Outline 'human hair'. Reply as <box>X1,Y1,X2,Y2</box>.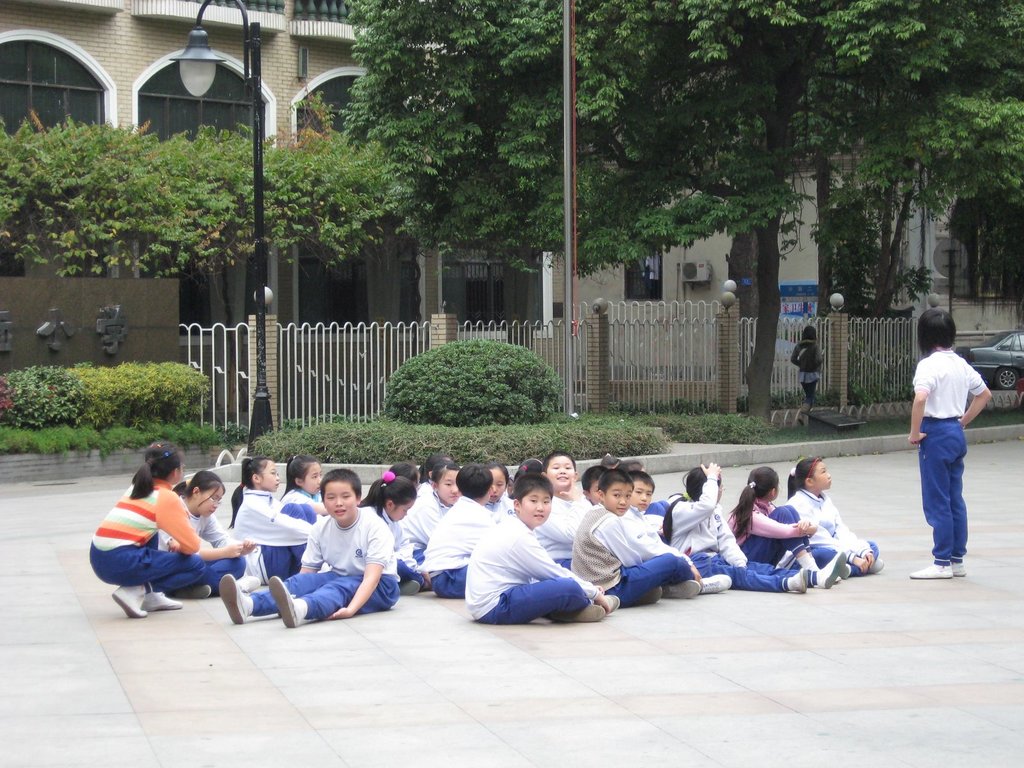
<box>916,307,957,356</box>.
